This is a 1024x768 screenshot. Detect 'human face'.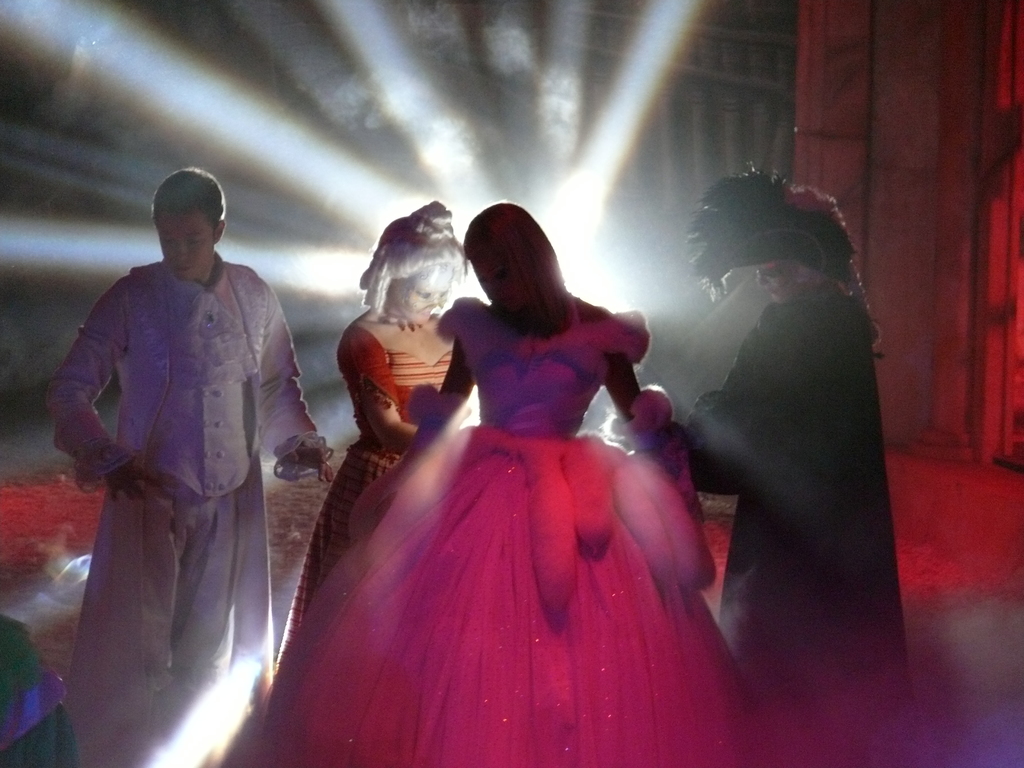
[156, 212, 213, 279].
